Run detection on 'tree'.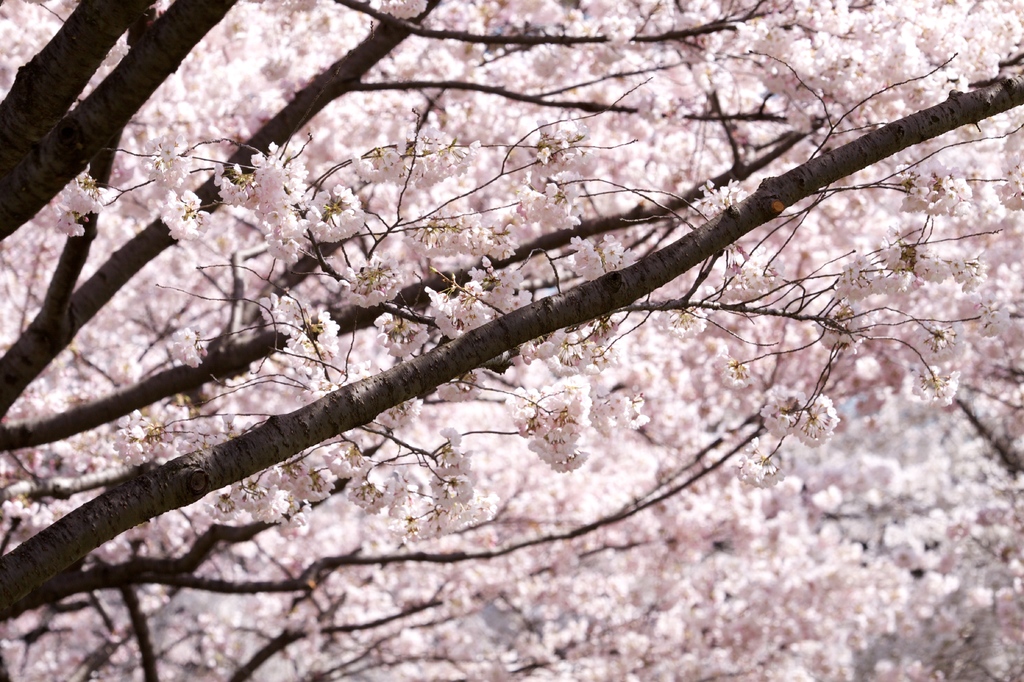
Result: 0:0:1023:681.
